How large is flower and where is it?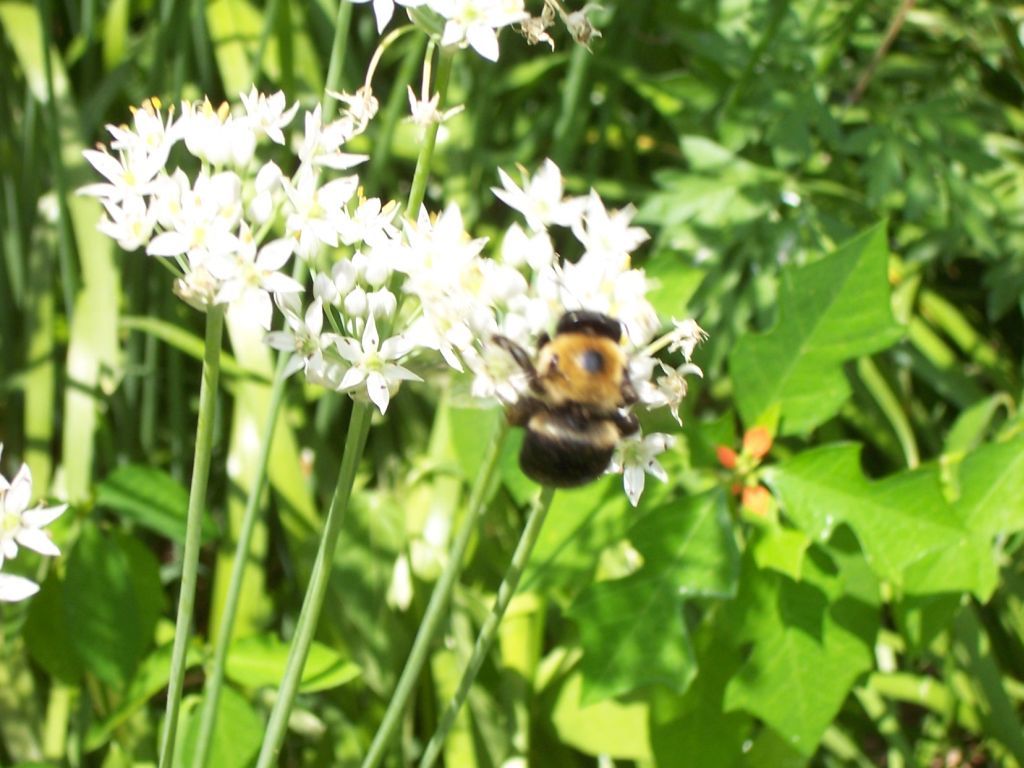
Bounding box: region(0, 463, 67, 560).
